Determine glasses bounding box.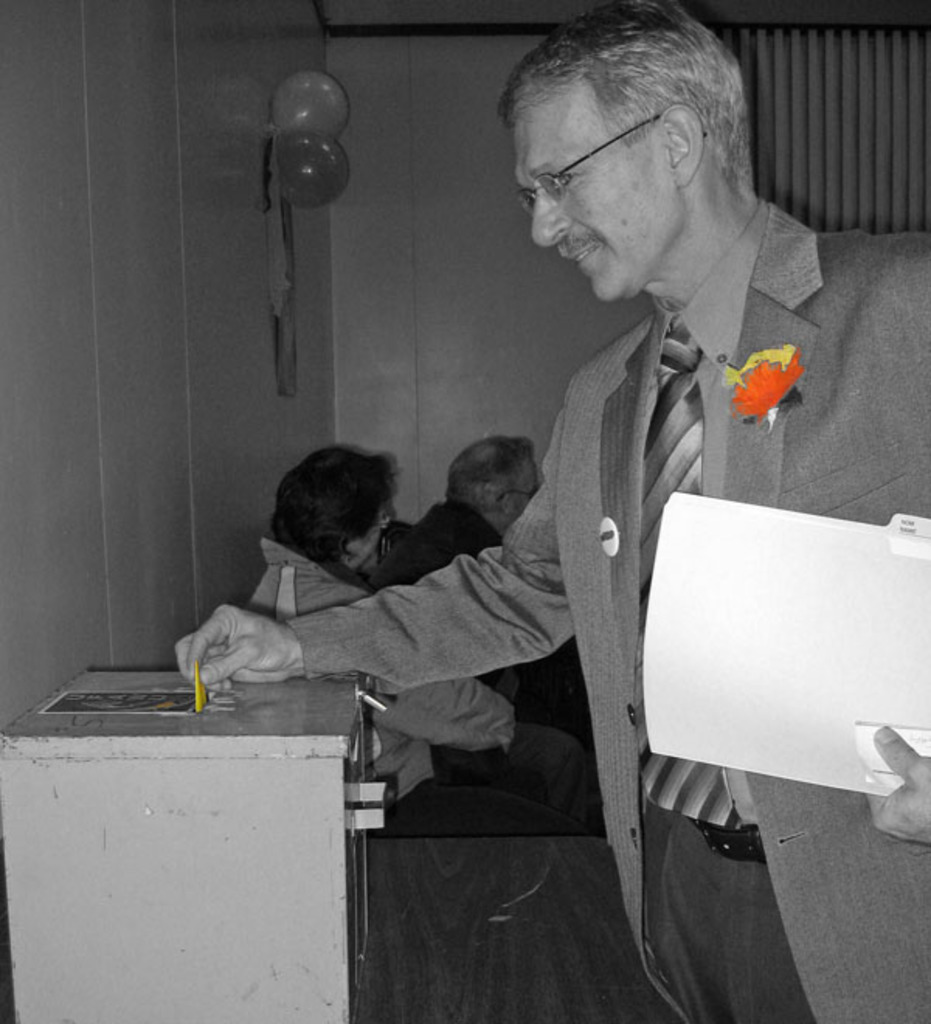
Determined: bbox(515, 112, 711, 213).
